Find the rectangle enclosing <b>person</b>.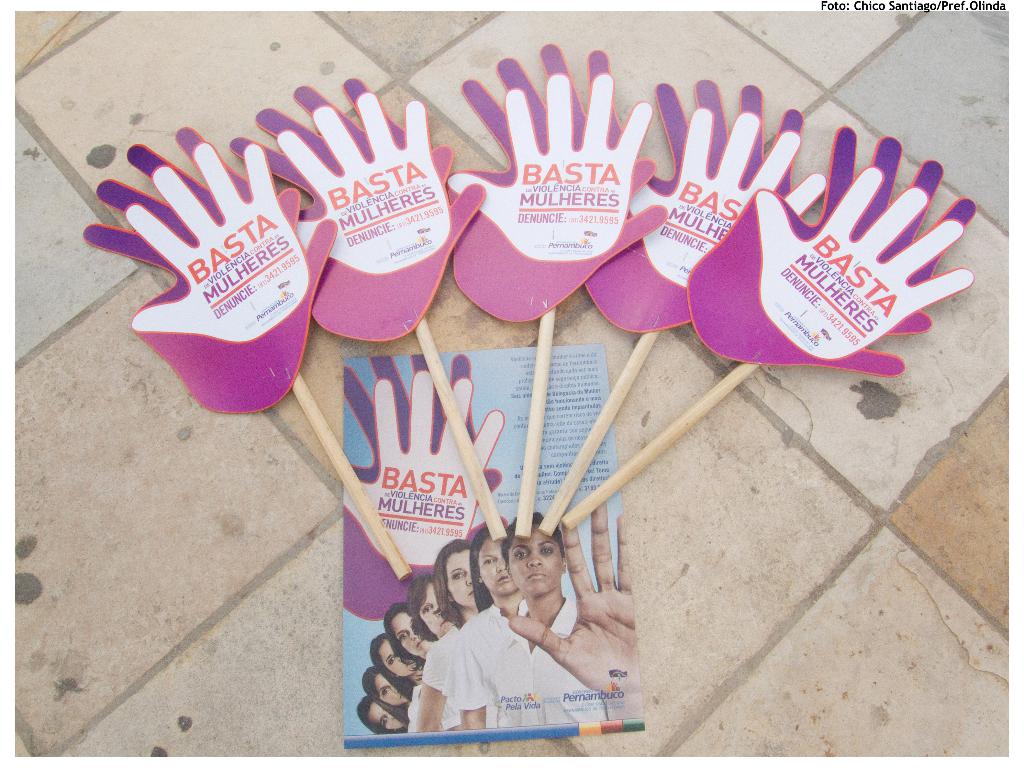
box(414, 540, 496, 730).
